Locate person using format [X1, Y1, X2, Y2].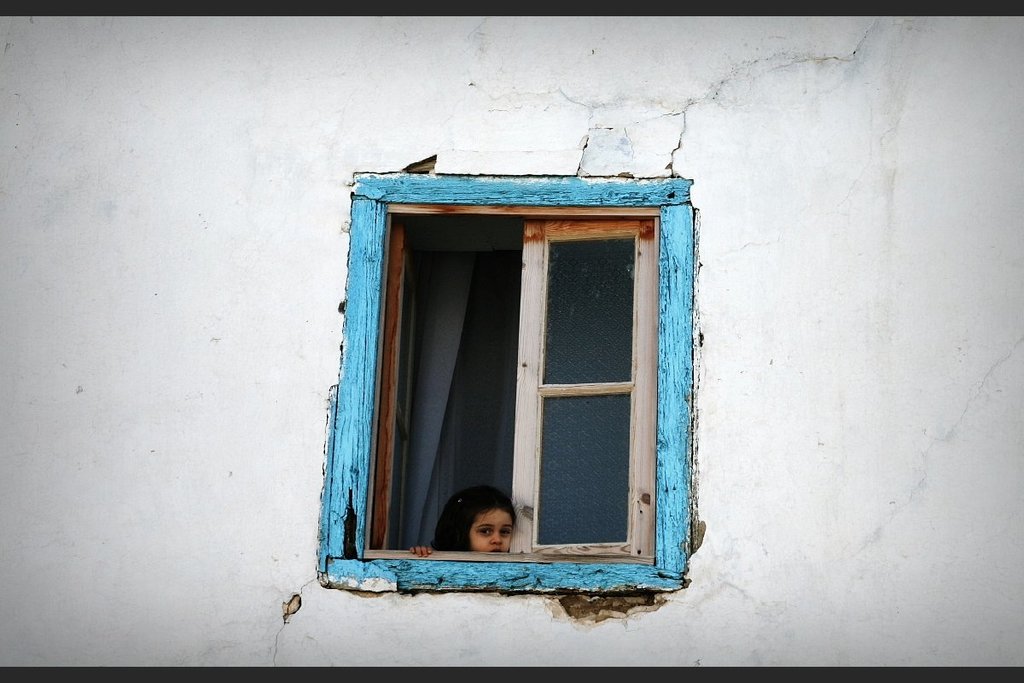
[410, 482, 522, 556].
